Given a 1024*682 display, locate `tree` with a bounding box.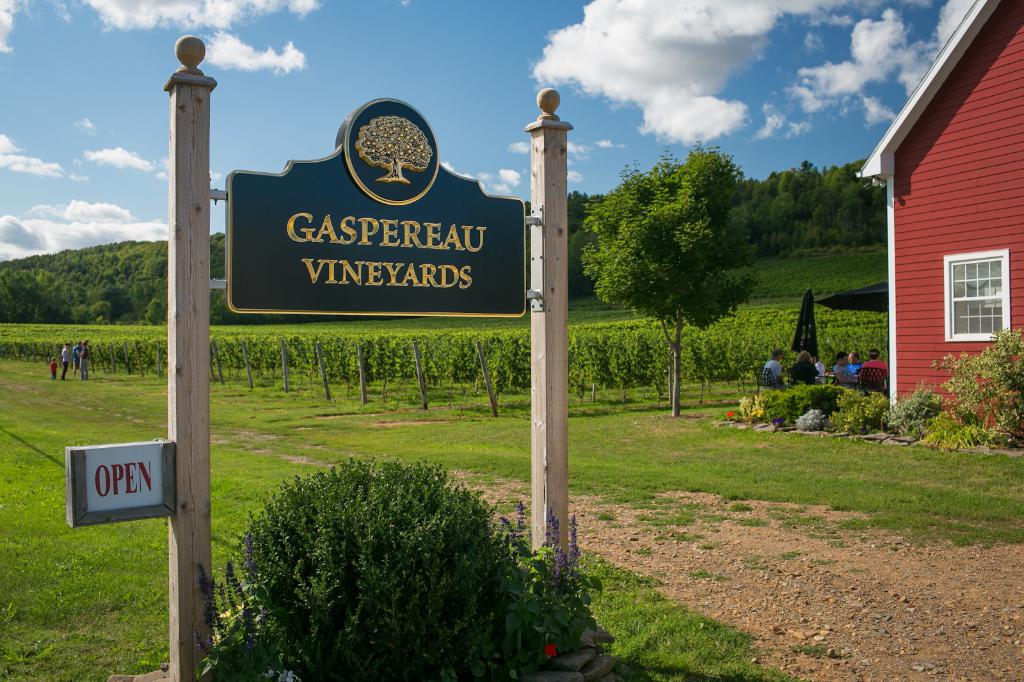
Located: 204:463:598:681.
